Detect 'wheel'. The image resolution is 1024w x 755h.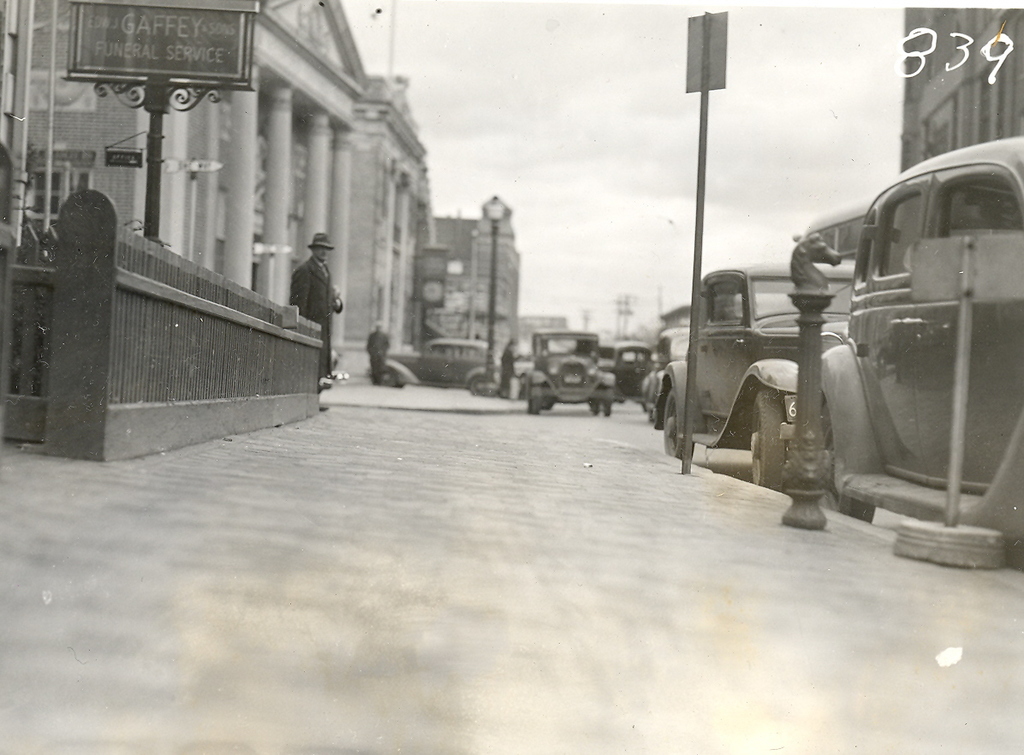
(left=526, top=387, right=538, bottom=412).
